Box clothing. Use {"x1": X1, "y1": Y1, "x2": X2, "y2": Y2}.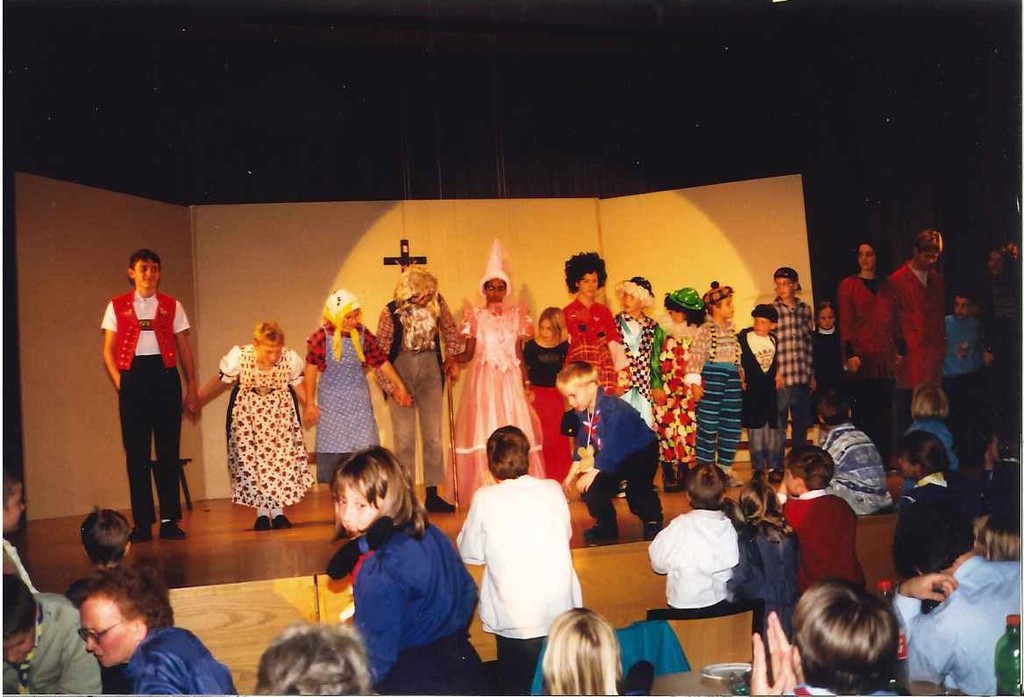
{"x1": 585, "y1": 384, "x2": 667, "y2": 560}.
